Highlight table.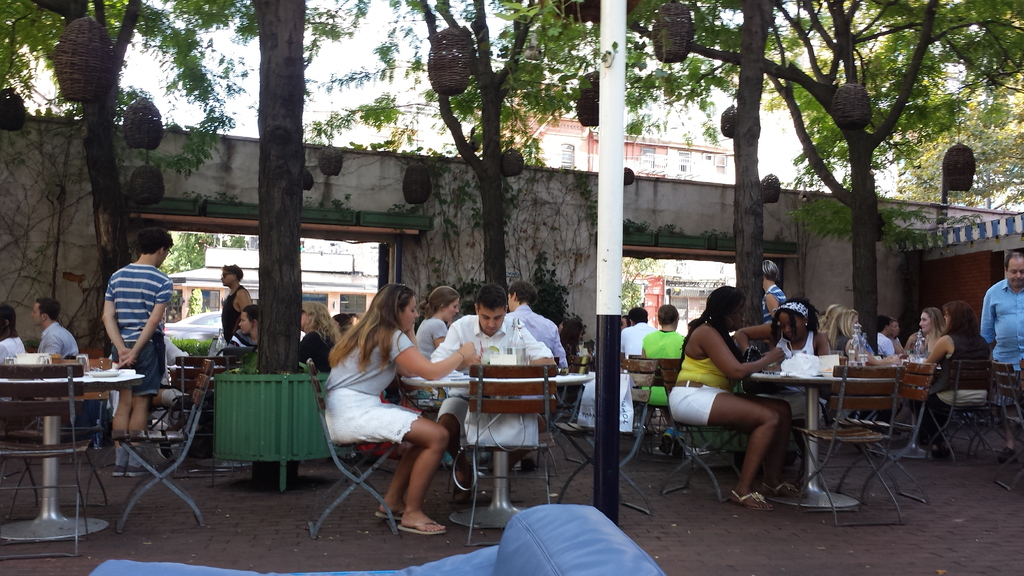
Highlighted region: crop(399, 366, 593, 529).
